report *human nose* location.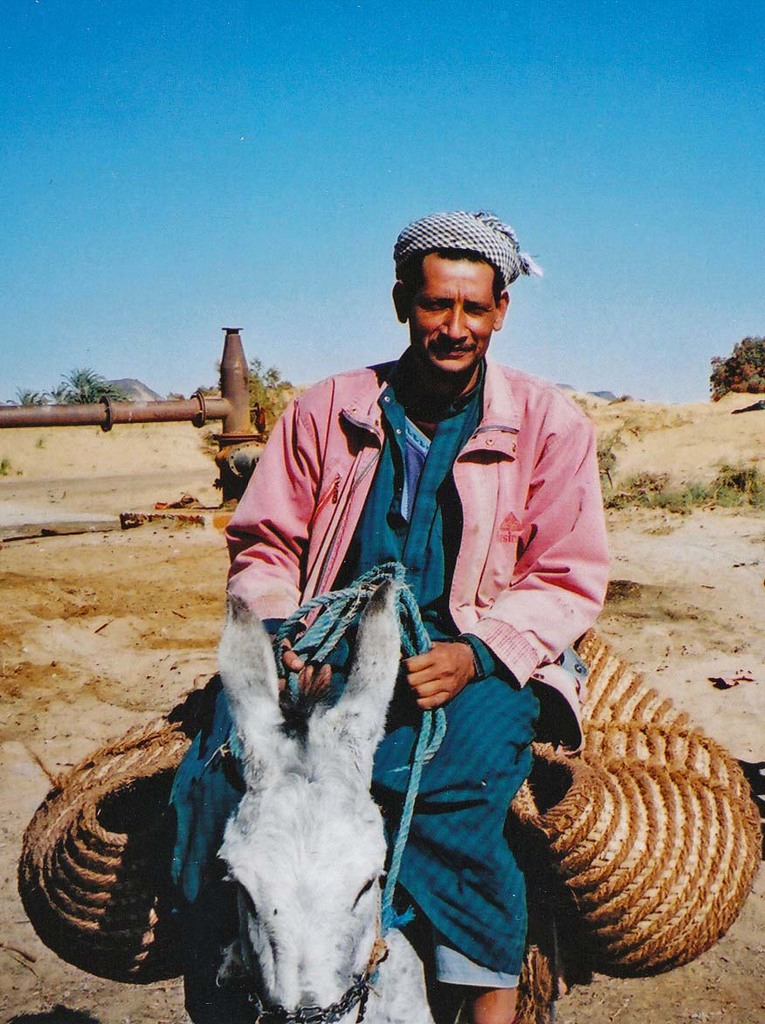
Report: <bbox>443, 309, 467, 339</bbox>.
